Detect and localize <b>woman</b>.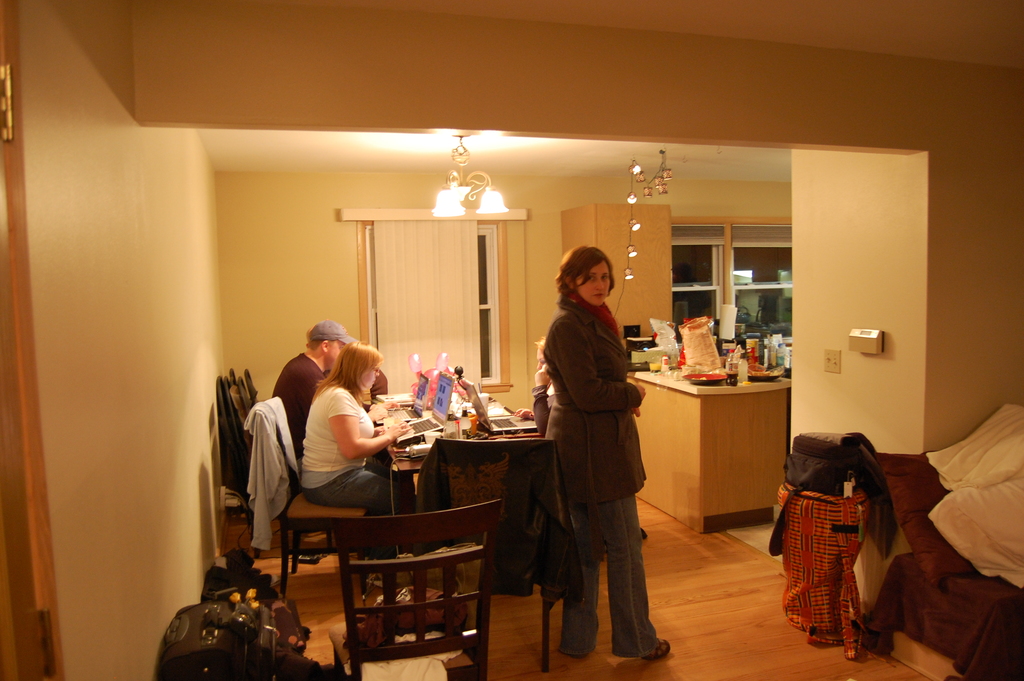
Localized at 537 250 659 669.
